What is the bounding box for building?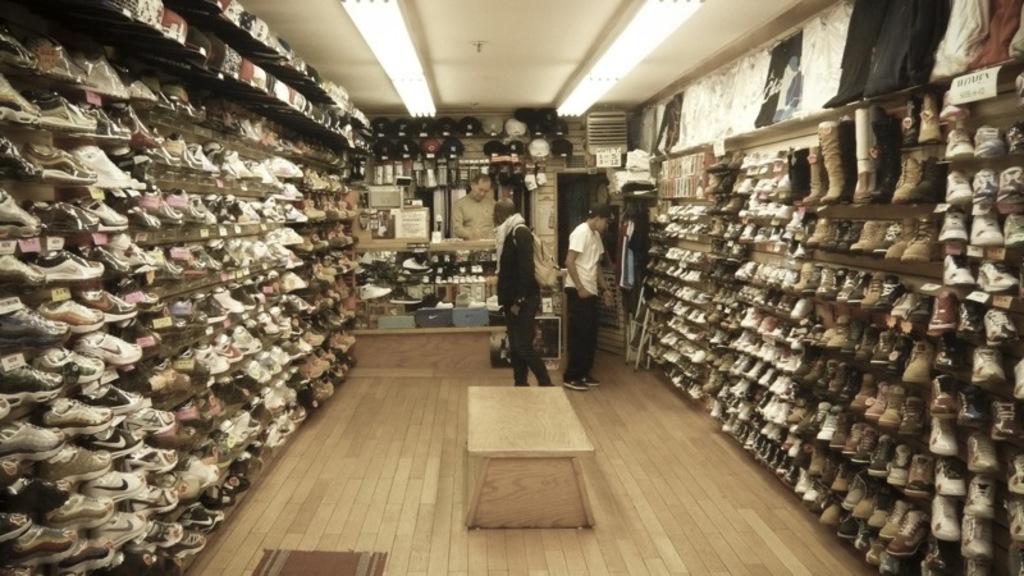
detection(0, 0, 1023, 573).
